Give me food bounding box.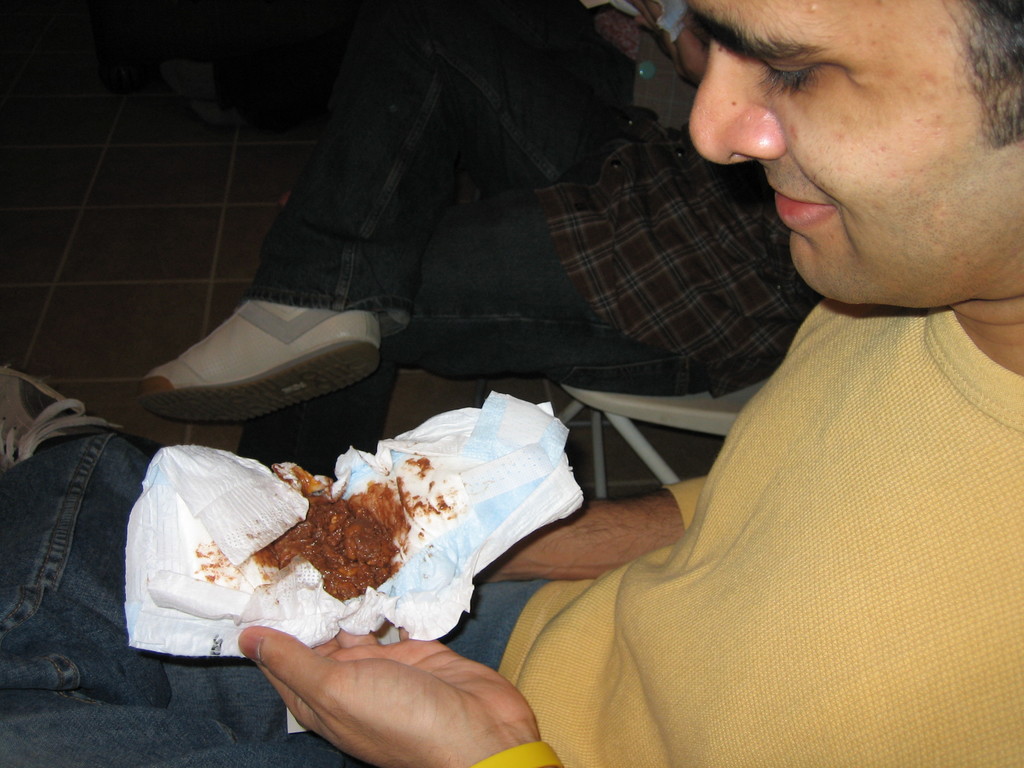
257,472,442,602.
